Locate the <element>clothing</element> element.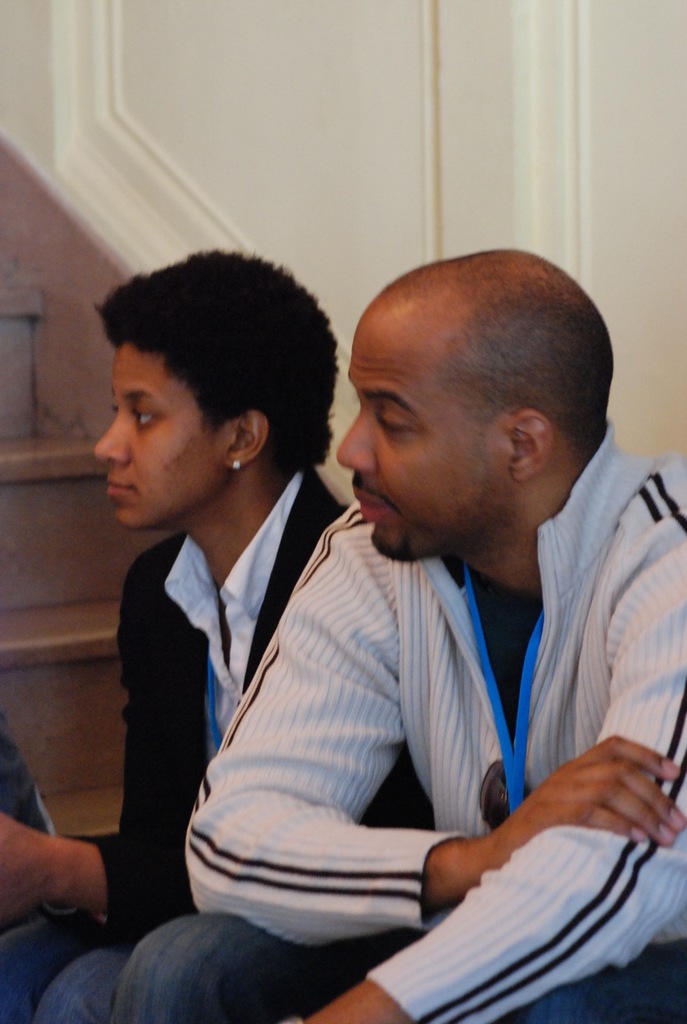
Element bbox: l=112, t=418, r=686, b=1023.
